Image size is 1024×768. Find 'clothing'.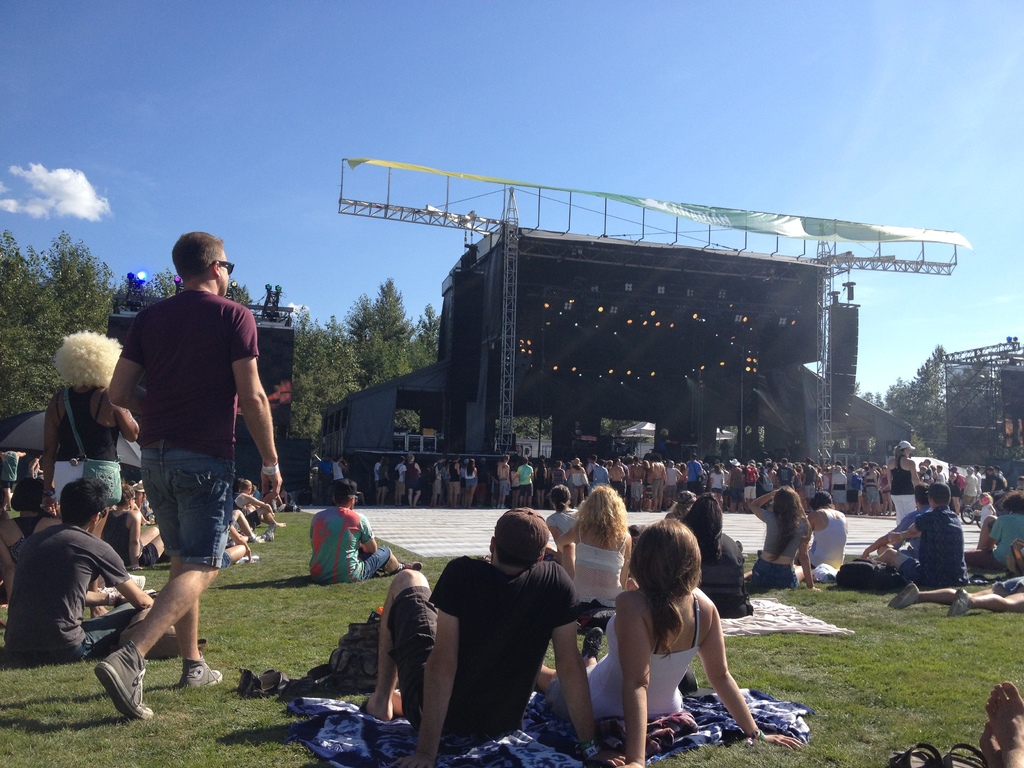
select_region(534, 466, 548, 491).
